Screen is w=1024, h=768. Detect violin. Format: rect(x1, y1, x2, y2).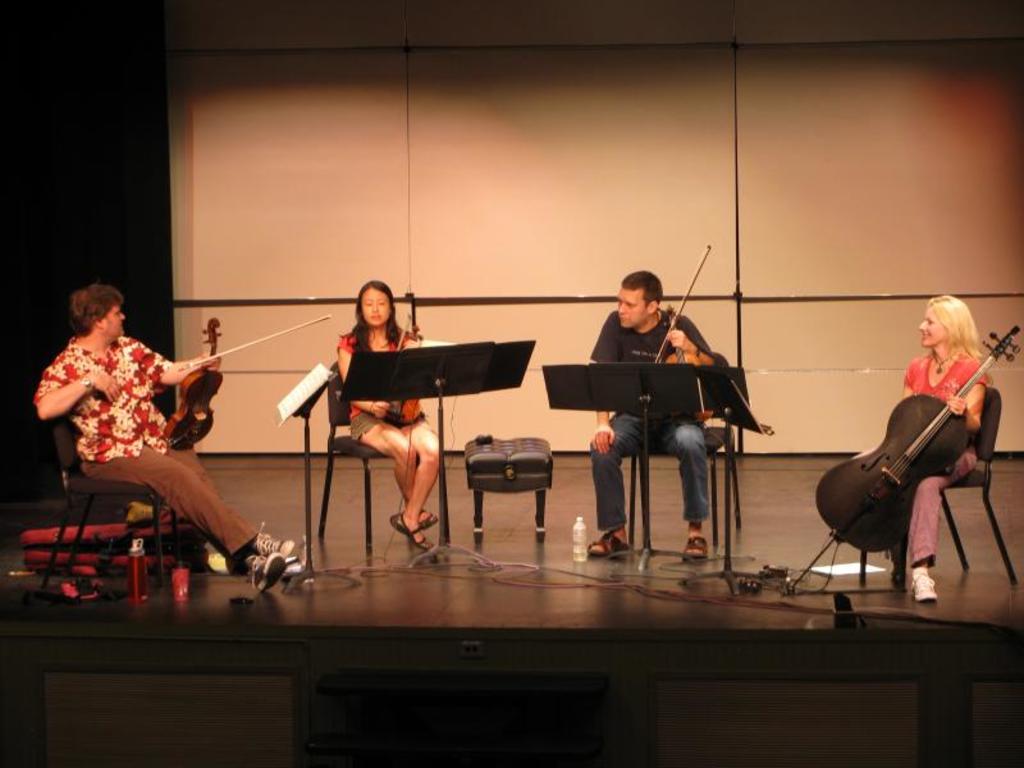
rect(822, 319, 995, 596).
